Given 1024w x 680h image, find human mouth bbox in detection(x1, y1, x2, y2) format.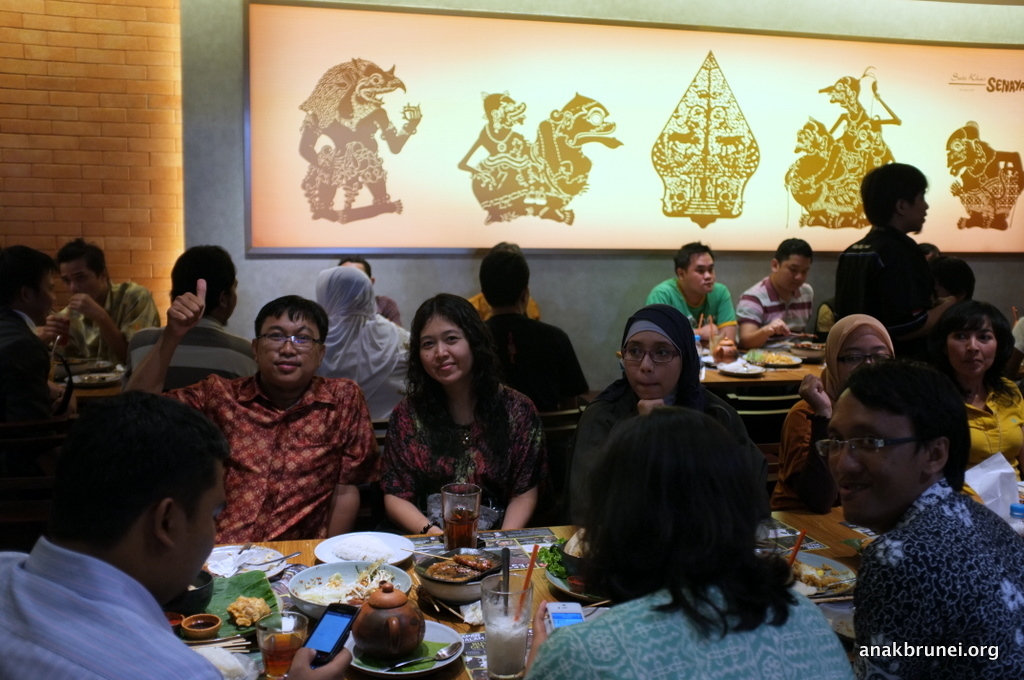
detection(838, 480, 863, 500).
